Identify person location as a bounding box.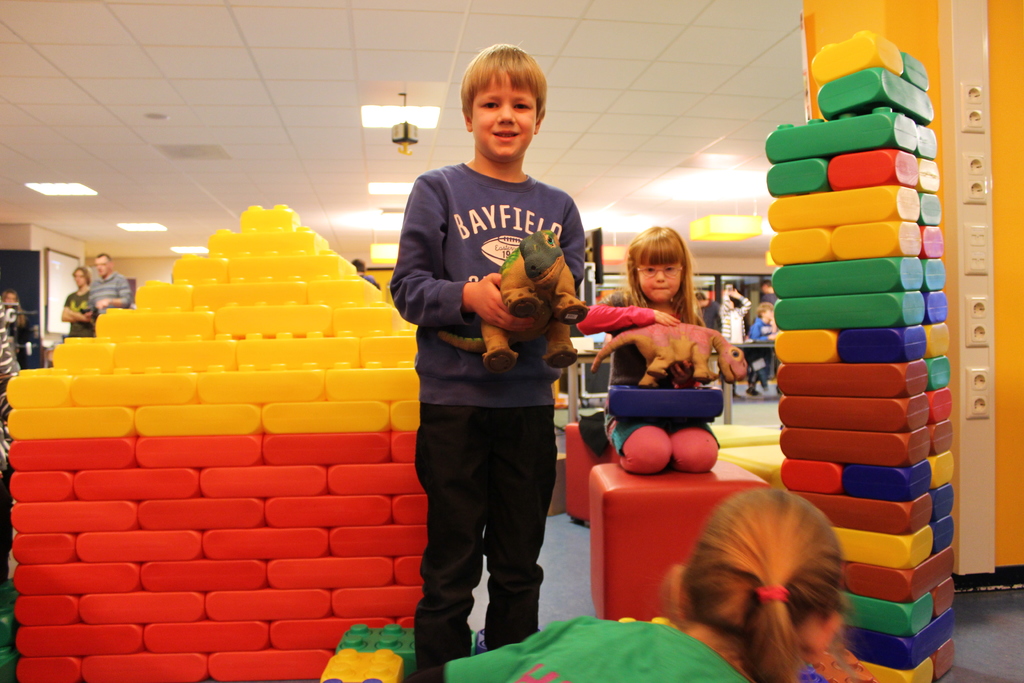
(444,491,849,682).
